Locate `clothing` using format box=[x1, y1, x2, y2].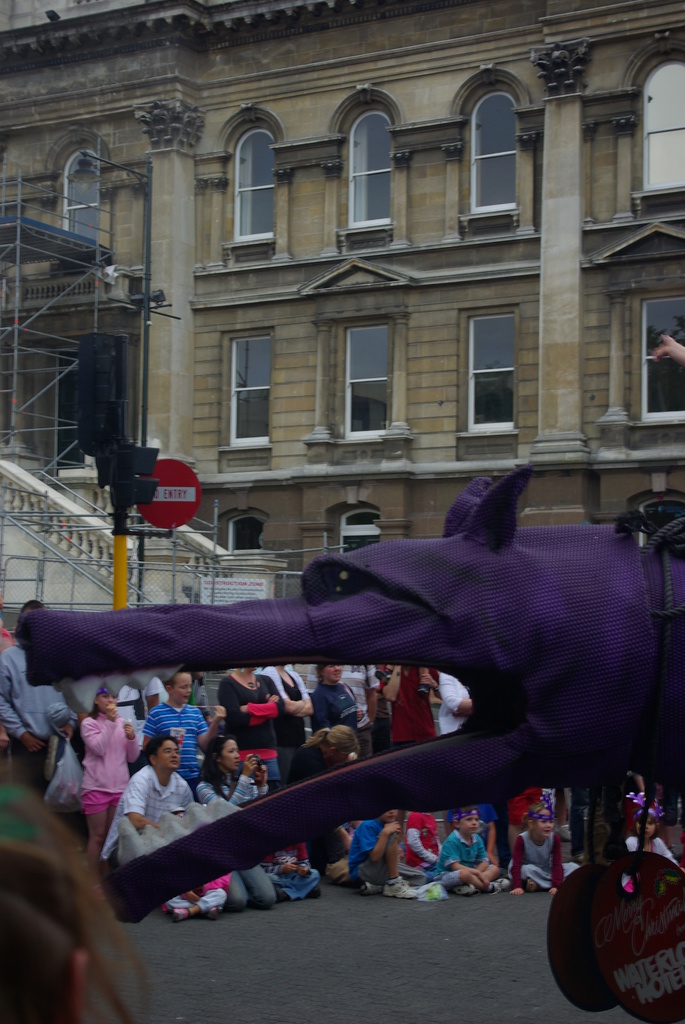
box=[98, 508, 616, 892].
